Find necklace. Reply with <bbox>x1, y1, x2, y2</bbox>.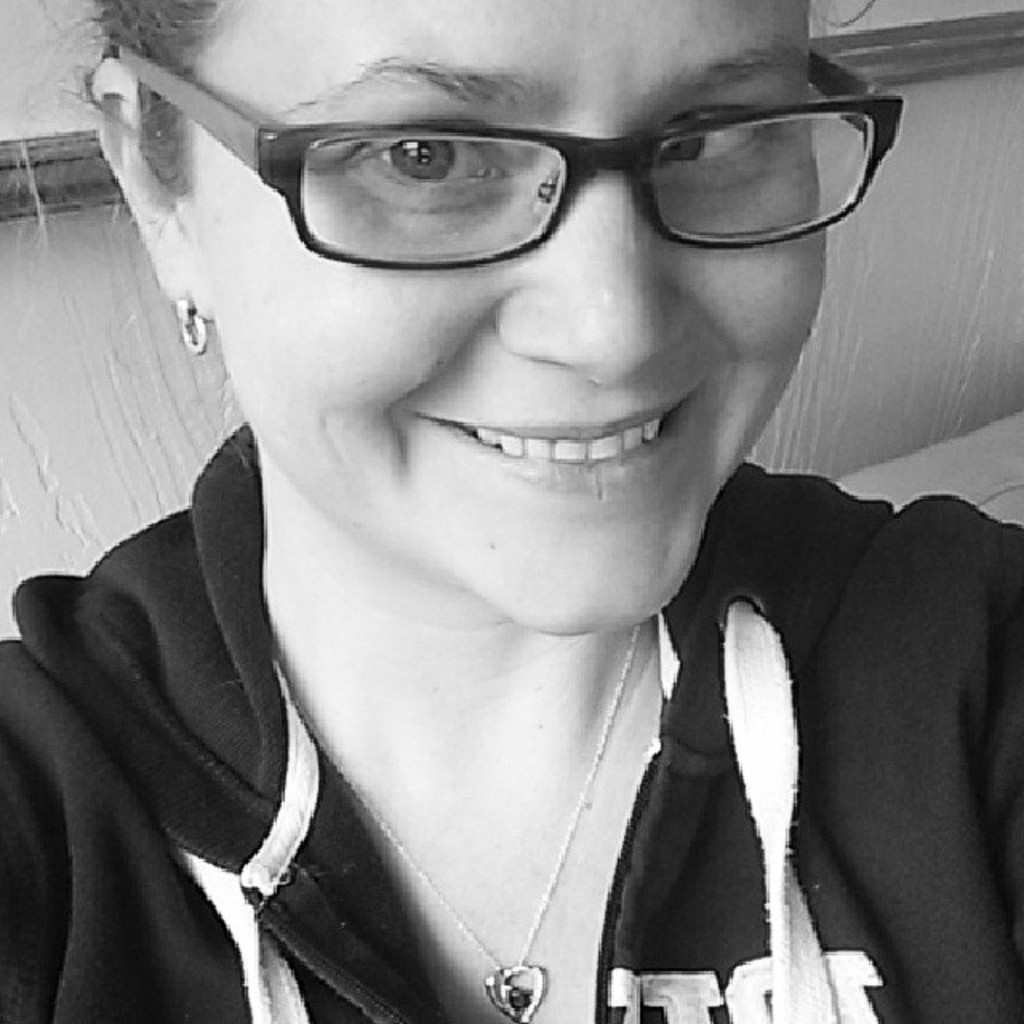
<bbox>278, 627, 642, 1022</bbox>.
